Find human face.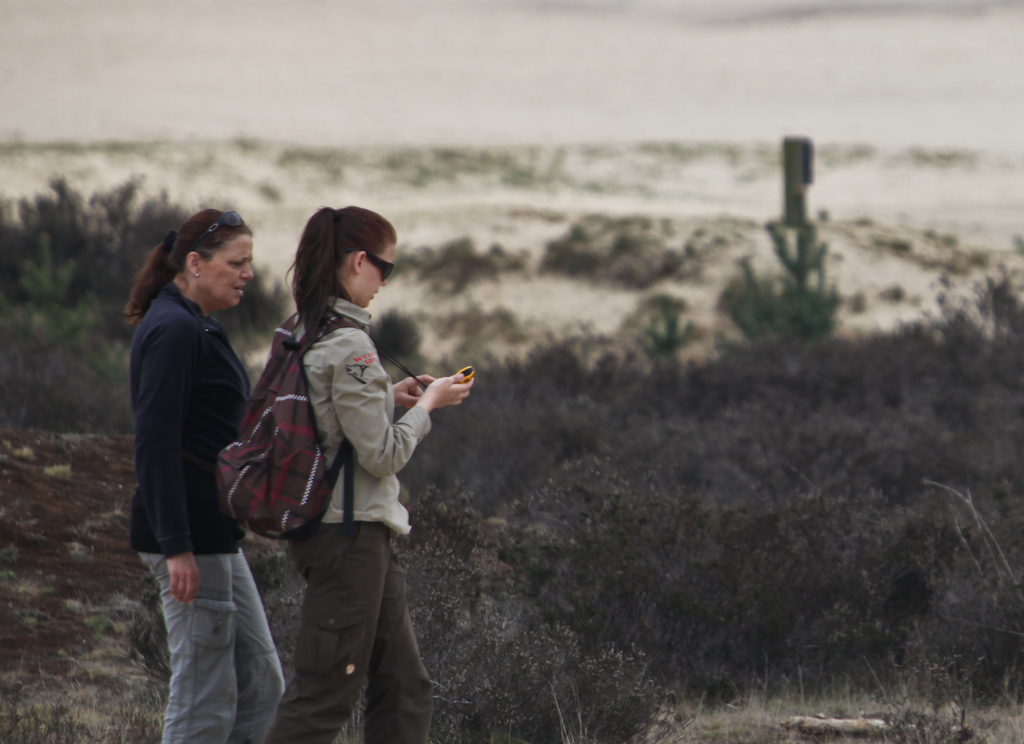
left=199, top=232, right=256, bottom=308.
